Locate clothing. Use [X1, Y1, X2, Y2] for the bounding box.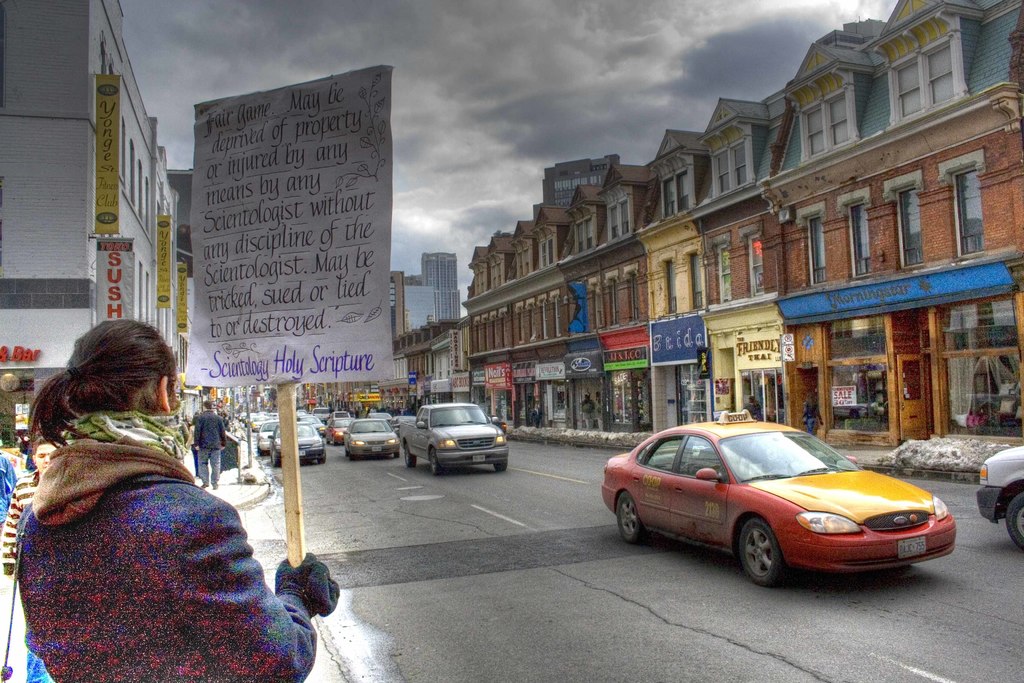
[4, 478, 42, 680].
